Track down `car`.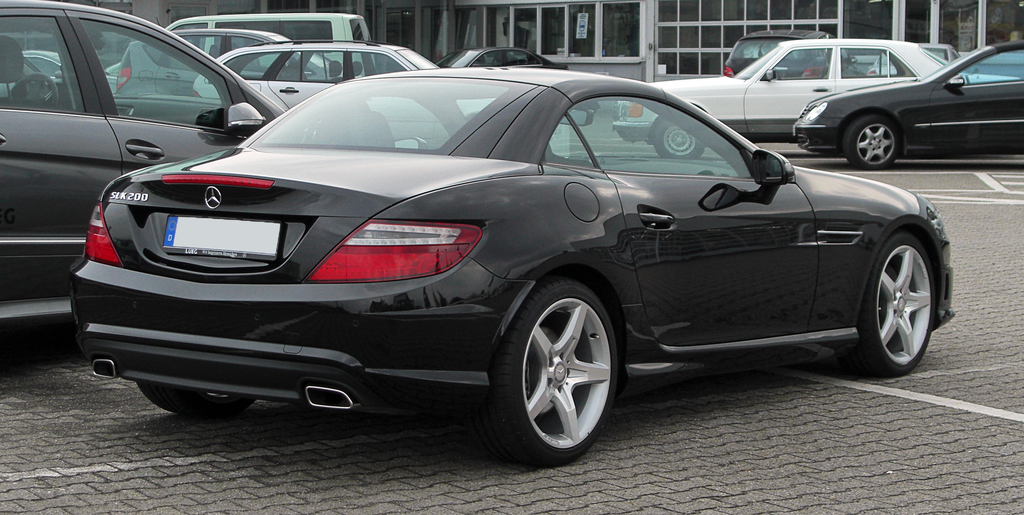
Tracked to <box>189,38,436,113</box>.
